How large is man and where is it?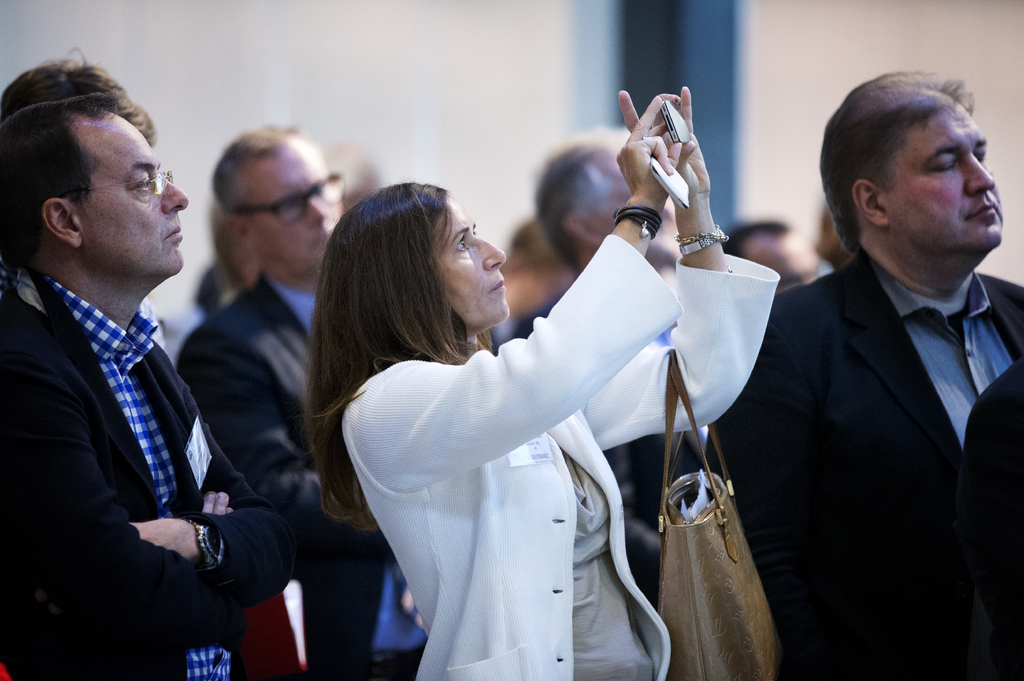
Bounding box: (512,129,718,565).
